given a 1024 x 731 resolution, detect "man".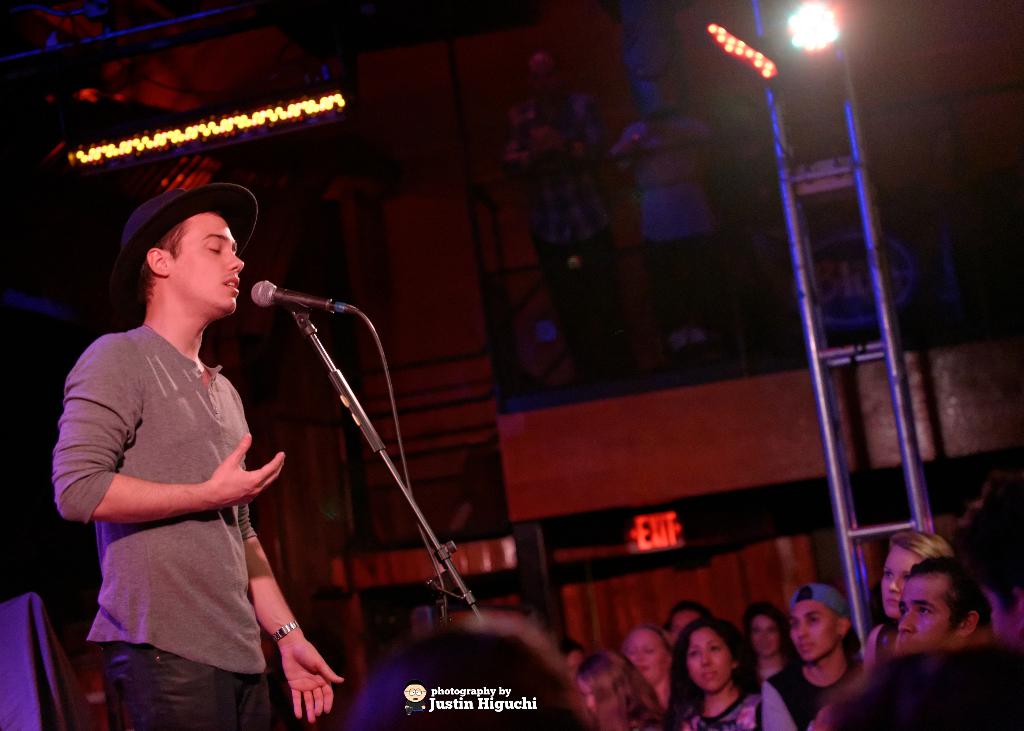
(766, 581, 852, 730).
